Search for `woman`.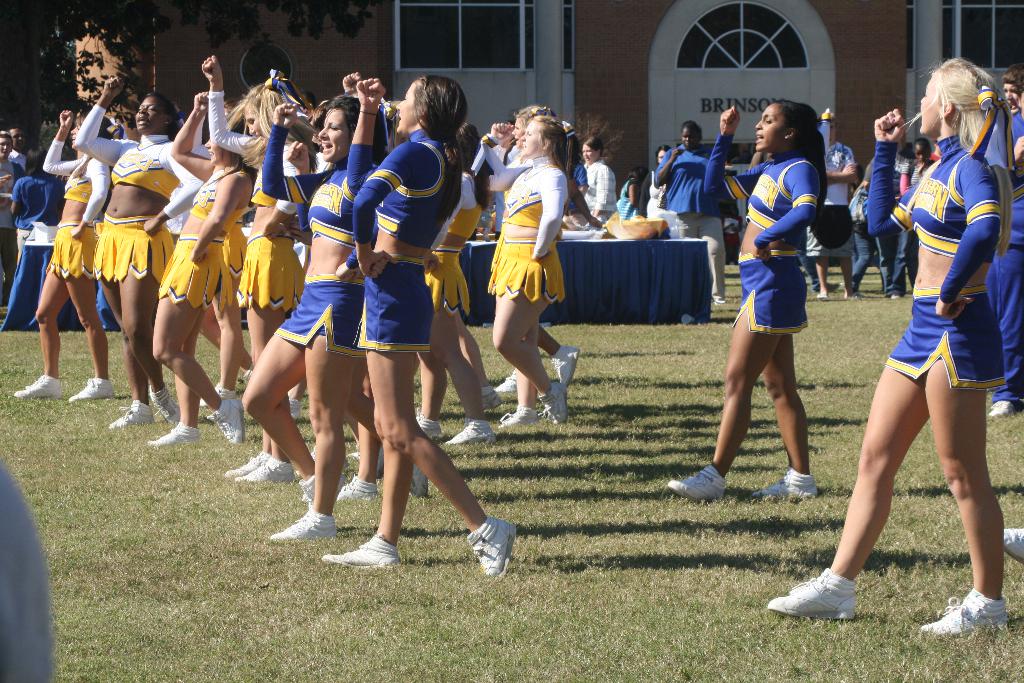
Found at <box>481,111,575,425</box>.
